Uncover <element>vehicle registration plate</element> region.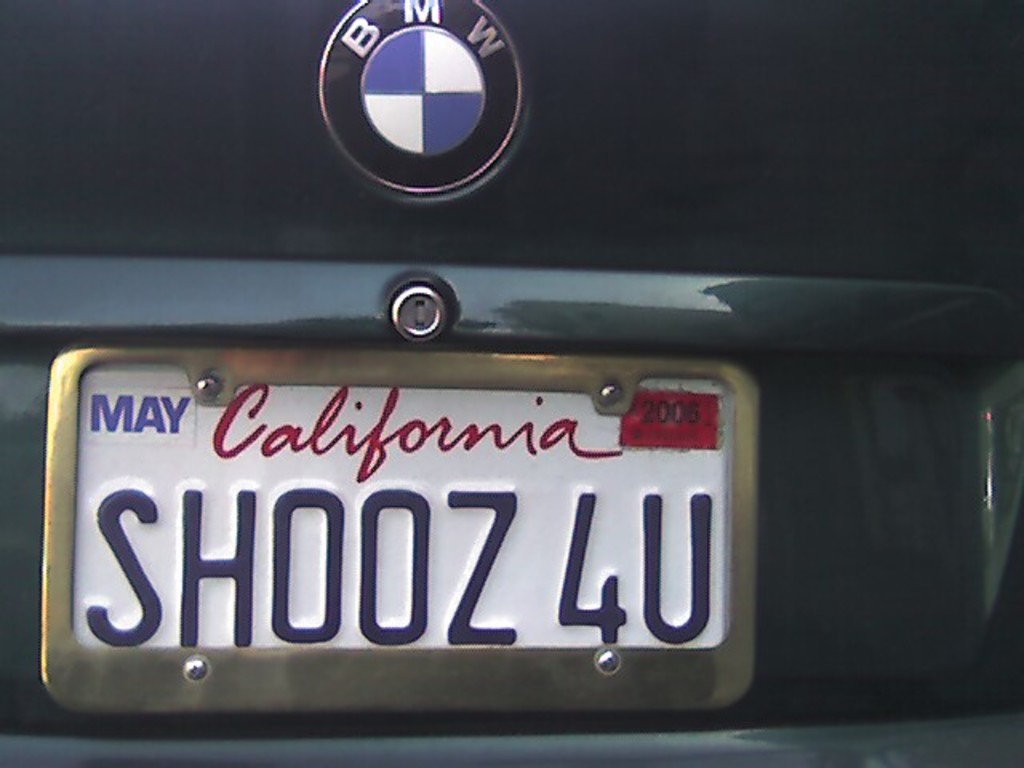
Uncovered: locate(38, 342, 755, 710).
